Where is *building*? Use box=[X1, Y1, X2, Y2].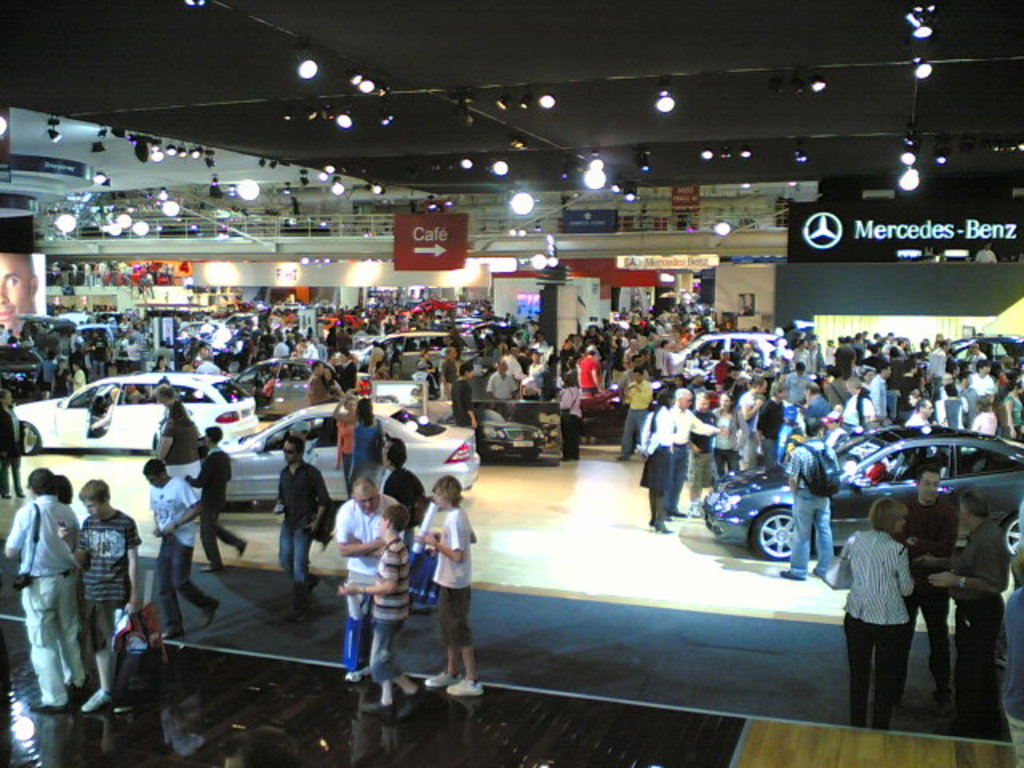
box=[3, 0, 1022, 766].
